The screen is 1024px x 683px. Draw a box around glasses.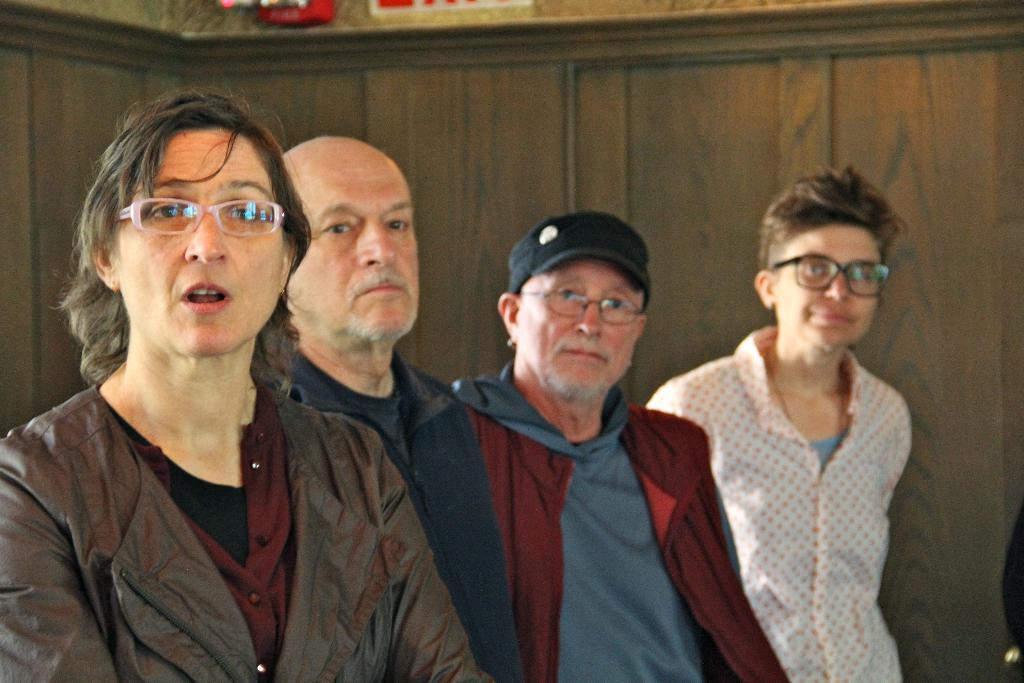
x1=766, y1=247, x2=893, y2=304.
